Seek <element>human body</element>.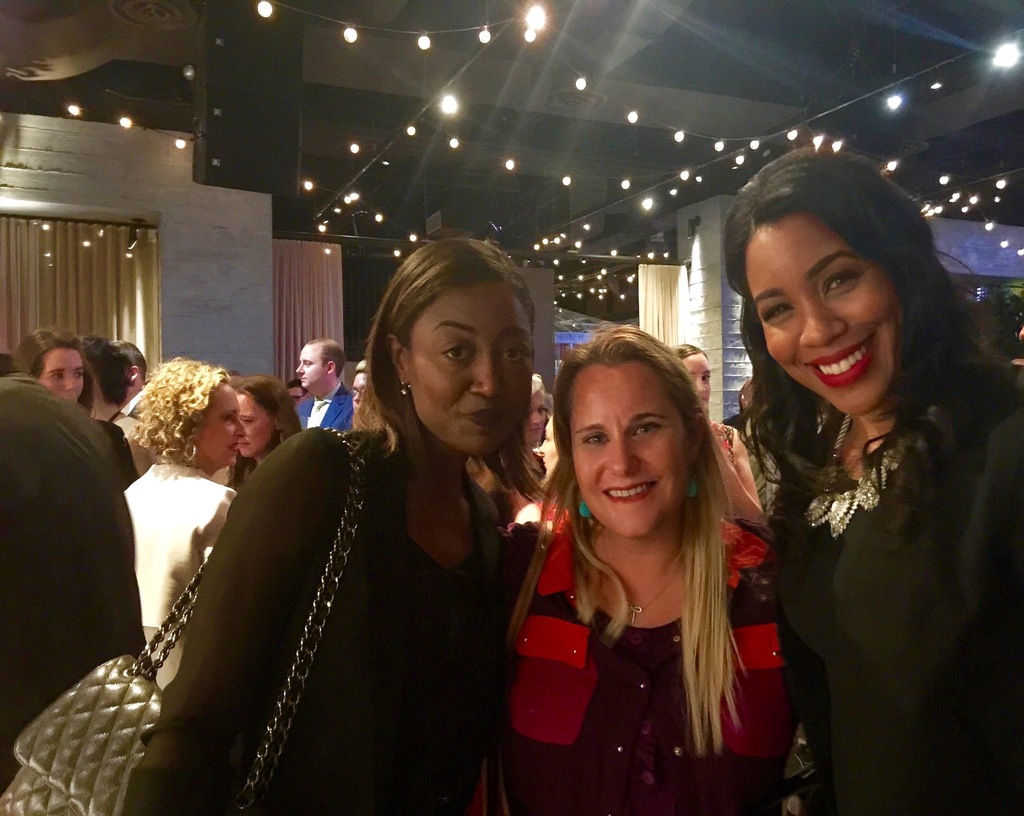
<bbox>0, 373, 136, 783</bbox>.
